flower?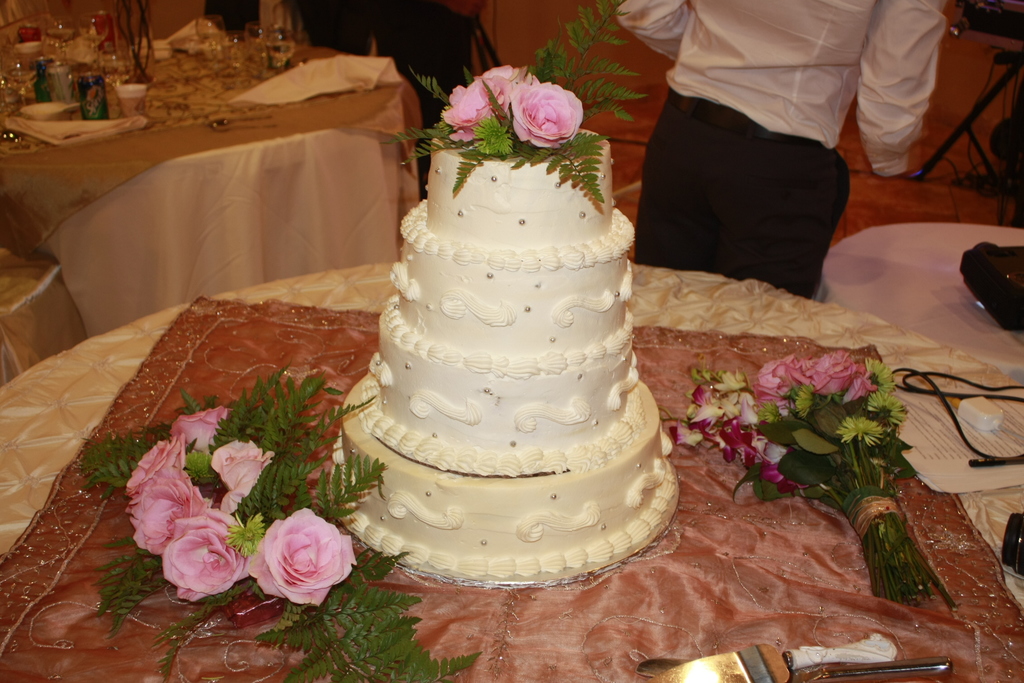
[left=175, top=404, right=230, bottom=453]
